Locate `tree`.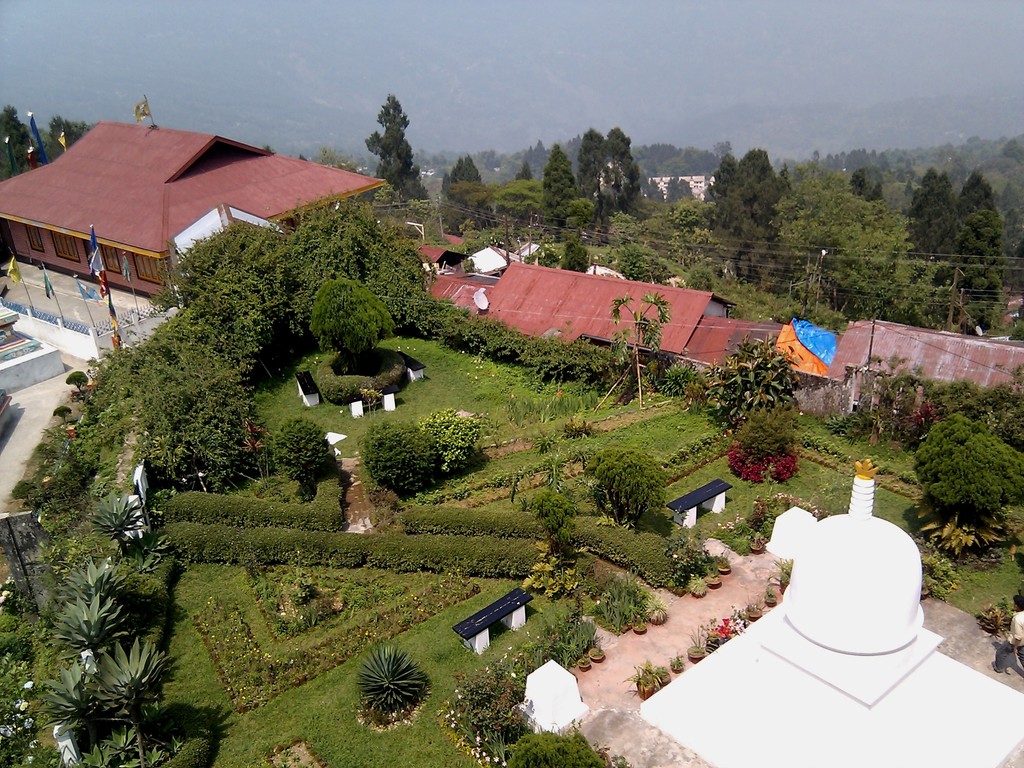
Bounding box: locate(700, 335, 810, 428).
